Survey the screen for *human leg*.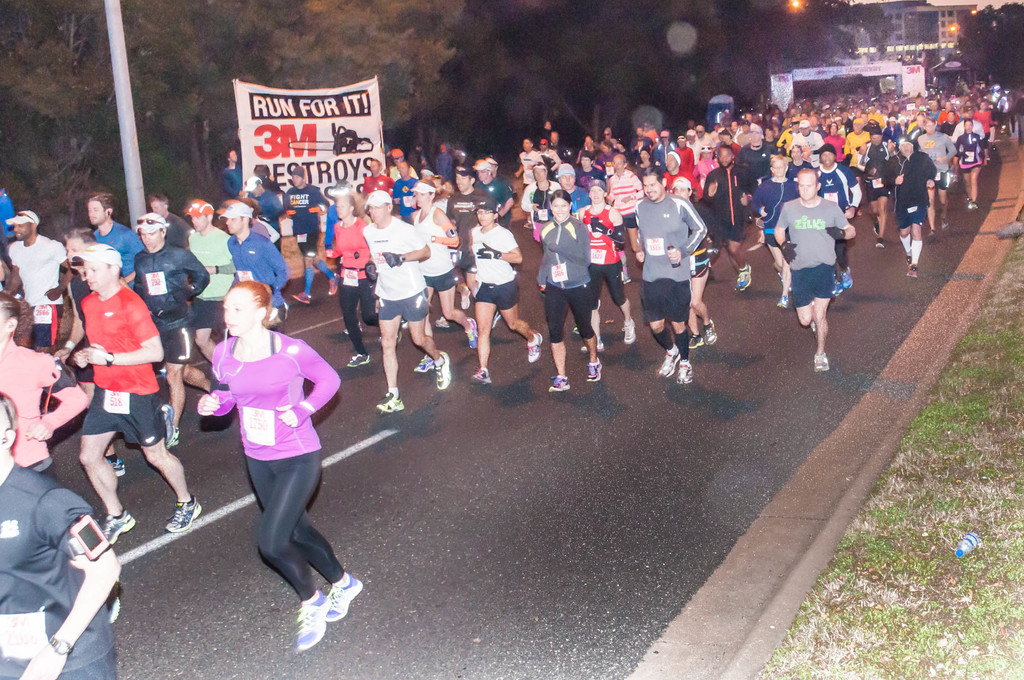
Survey found: <box>310,257,338,294</box>.
